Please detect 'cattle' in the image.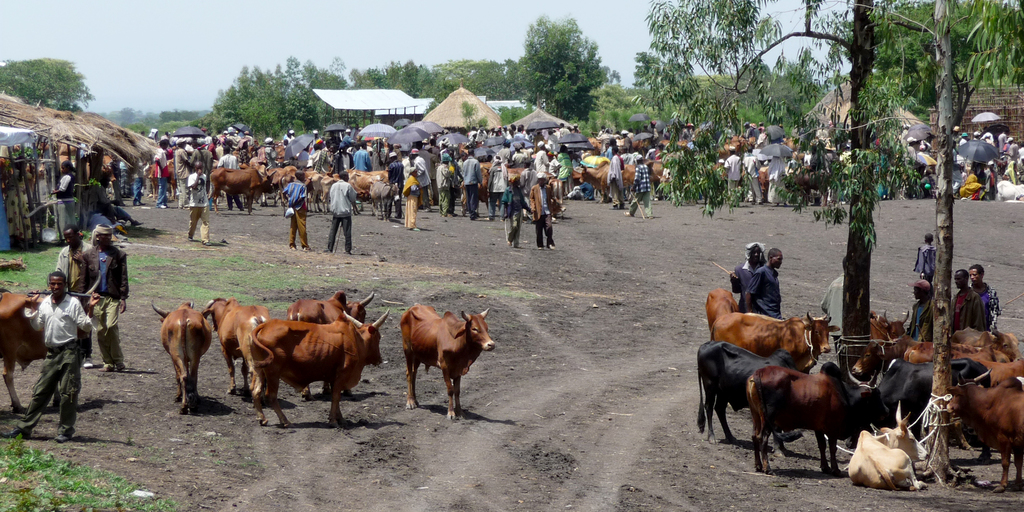
746/361/886/475.
